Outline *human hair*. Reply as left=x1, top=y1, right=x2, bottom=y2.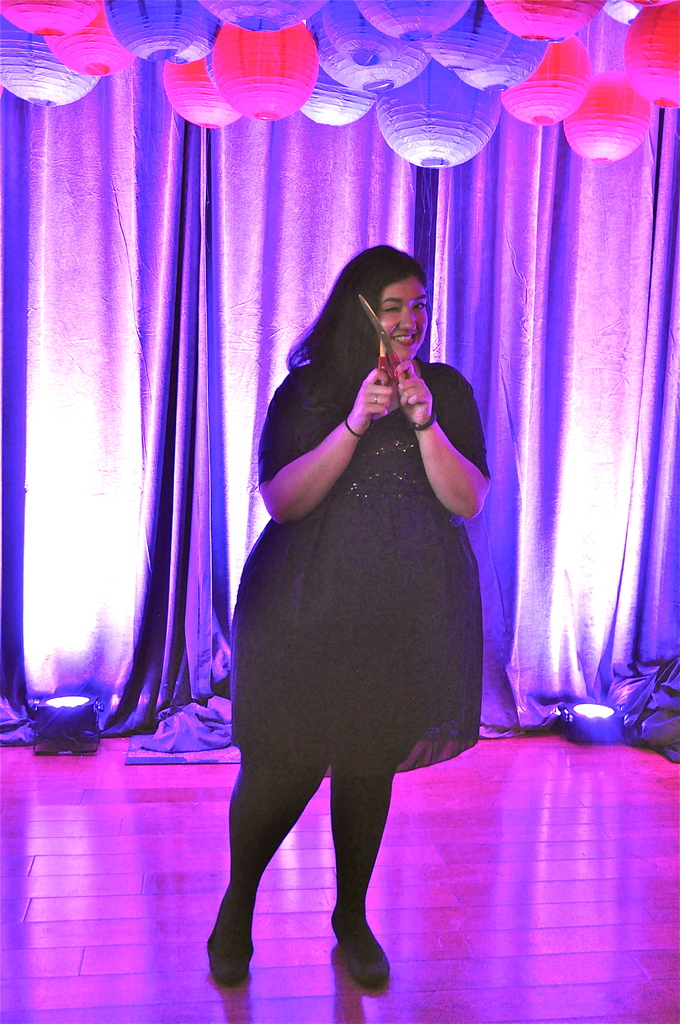
left=303, top=236, right=437, bottom=464.
